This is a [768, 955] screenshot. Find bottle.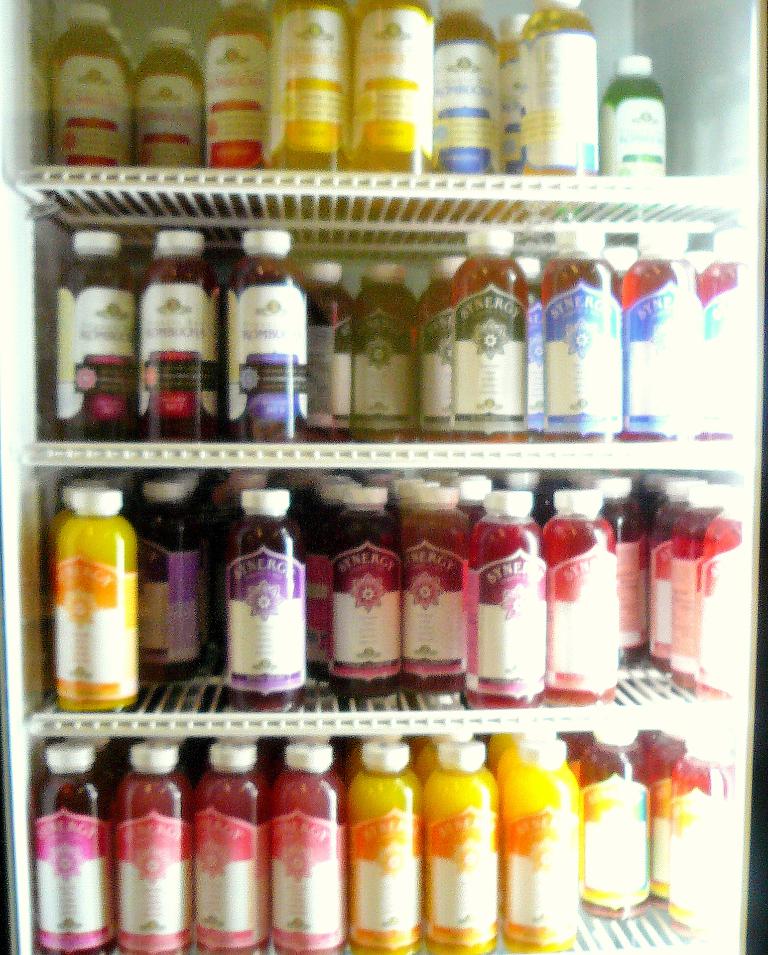
Bounding box: 472/490/548/710.
